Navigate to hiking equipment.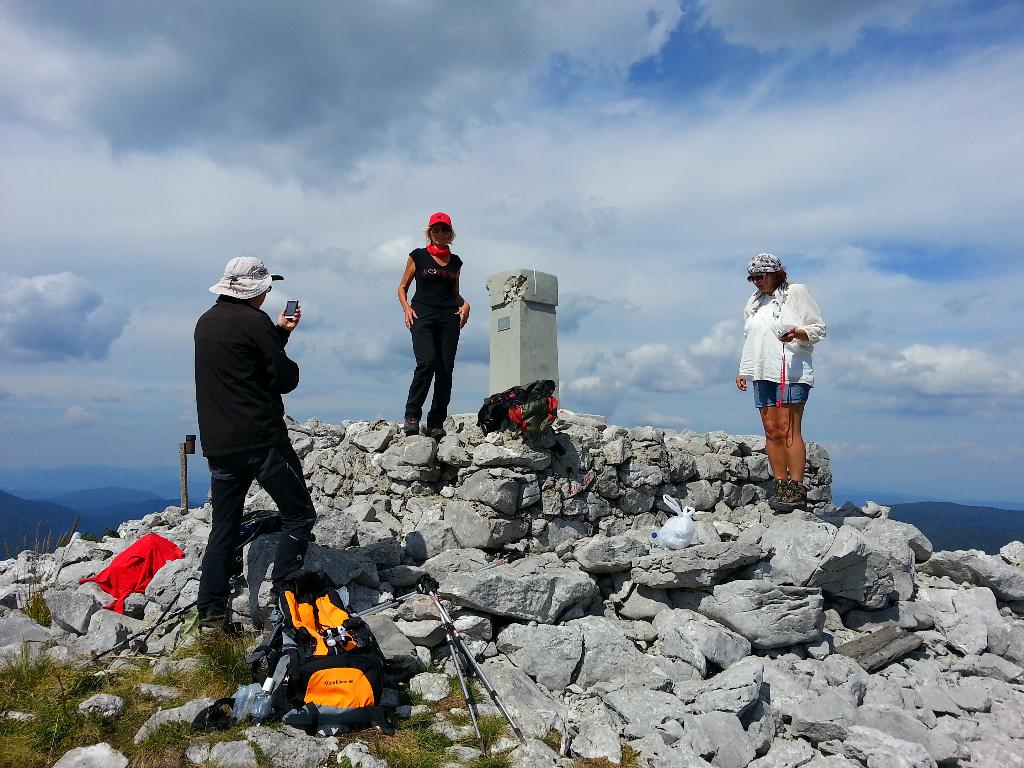
Navigation target: {"x1": 415, "y1": 571, "x2": 529, "y2": 744}.
